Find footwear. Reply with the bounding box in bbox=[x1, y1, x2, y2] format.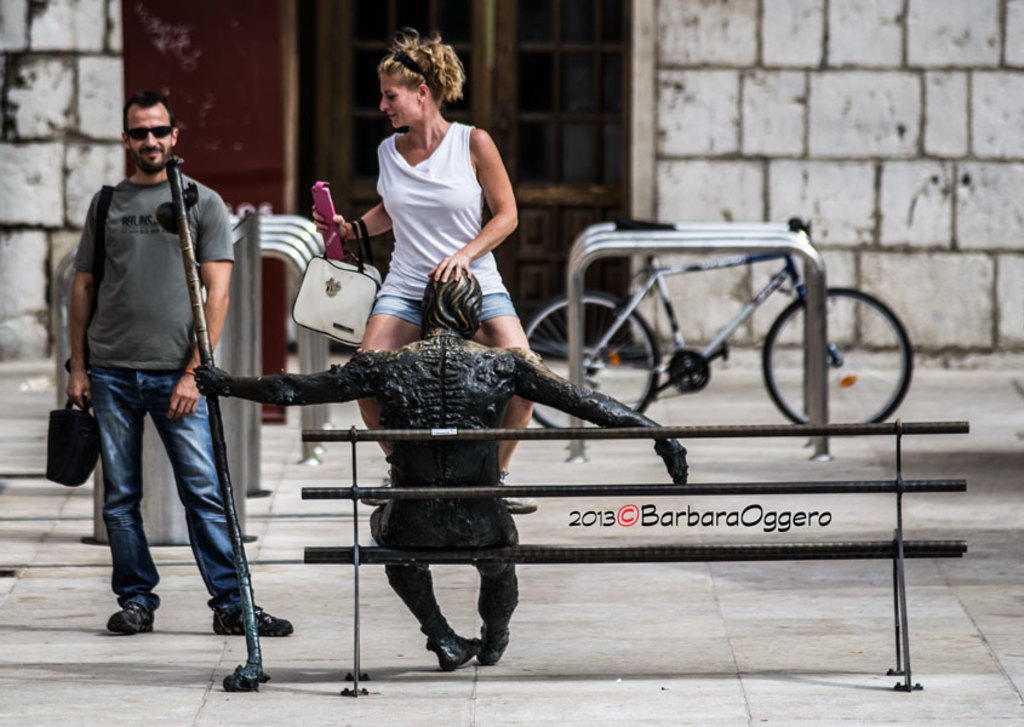
bbox=[440, 631, 479, 664].
